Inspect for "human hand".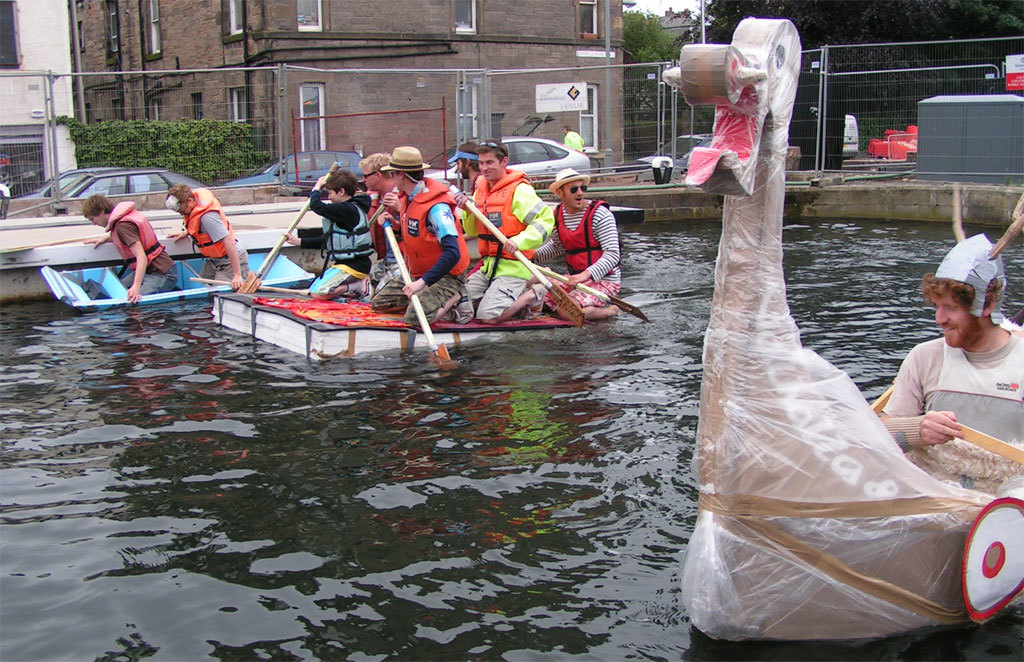
Inspection: l=377, t=207, r=390, b=227.
